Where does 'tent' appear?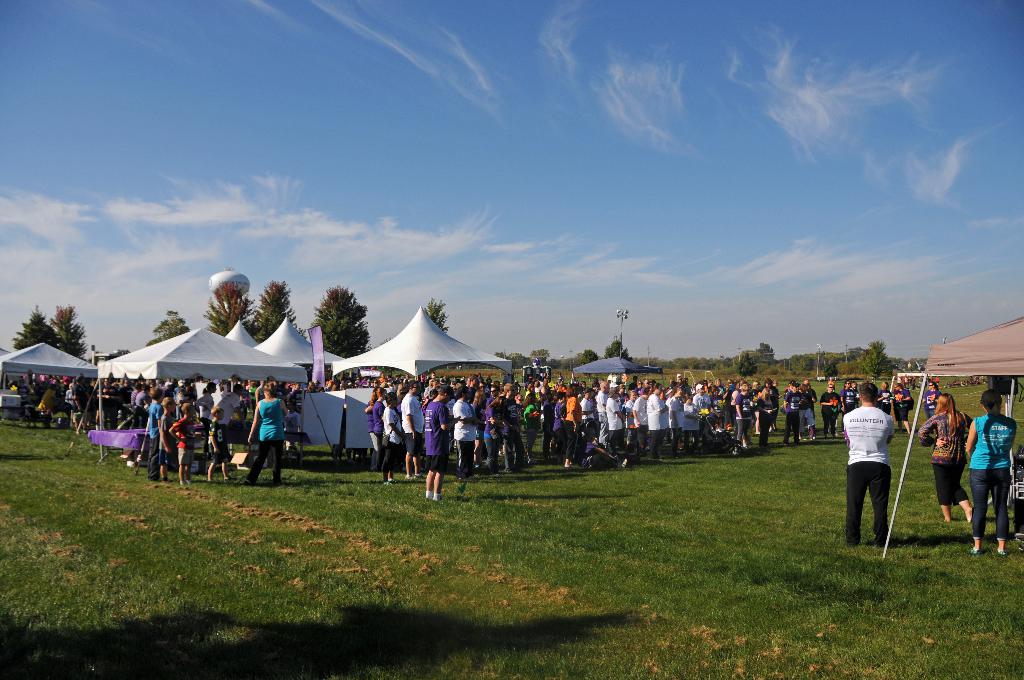
Appears at 879:319:1023:563.
